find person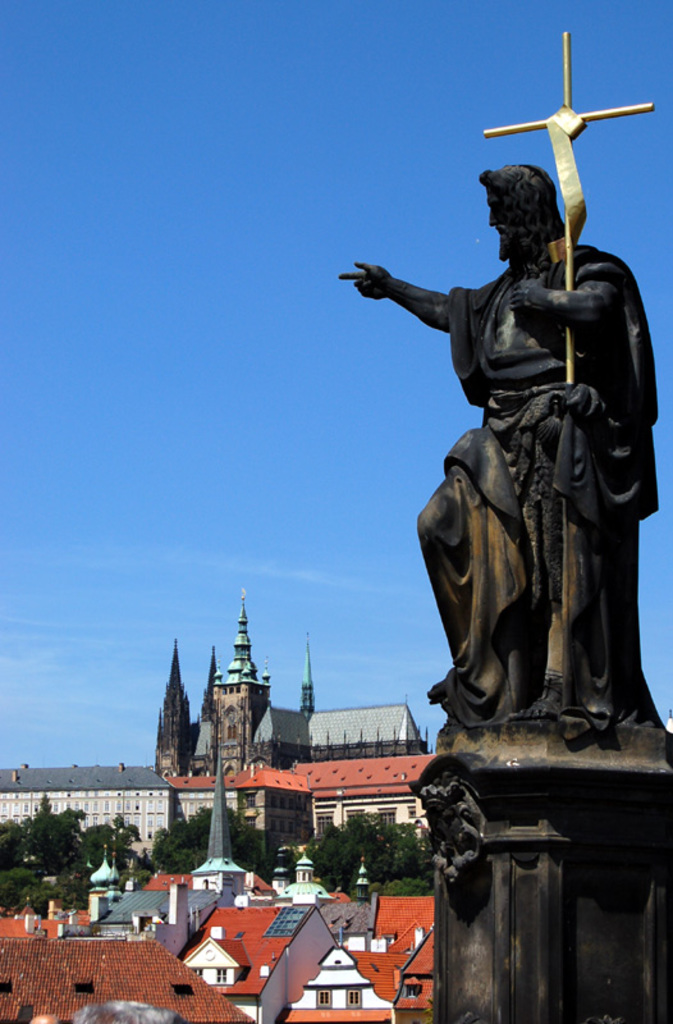
l=339, t=95, r=665, b=864
